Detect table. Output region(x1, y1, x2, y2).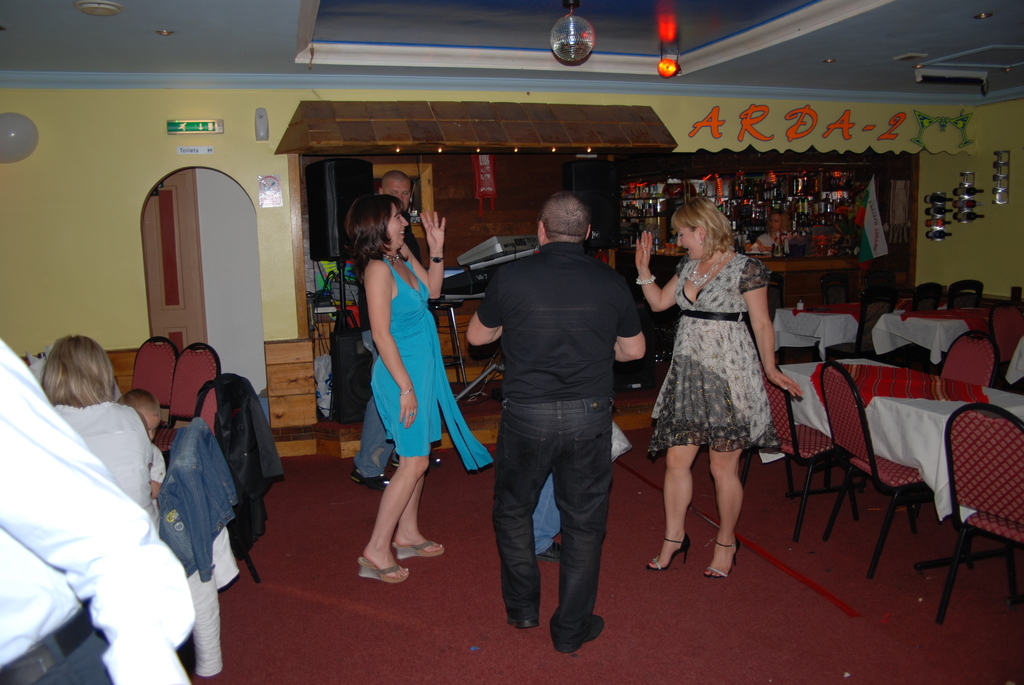
region(780, 354, 1023, 417).
